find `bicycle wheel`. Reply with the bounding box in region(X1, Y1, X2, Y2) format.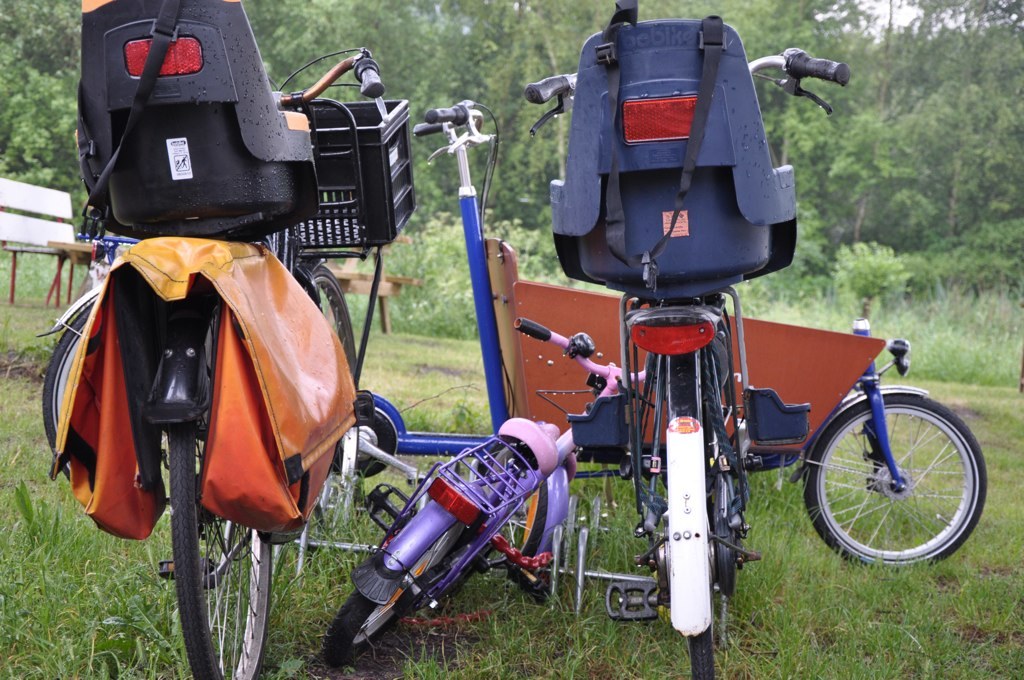
region(305, 263, 360, 405).
